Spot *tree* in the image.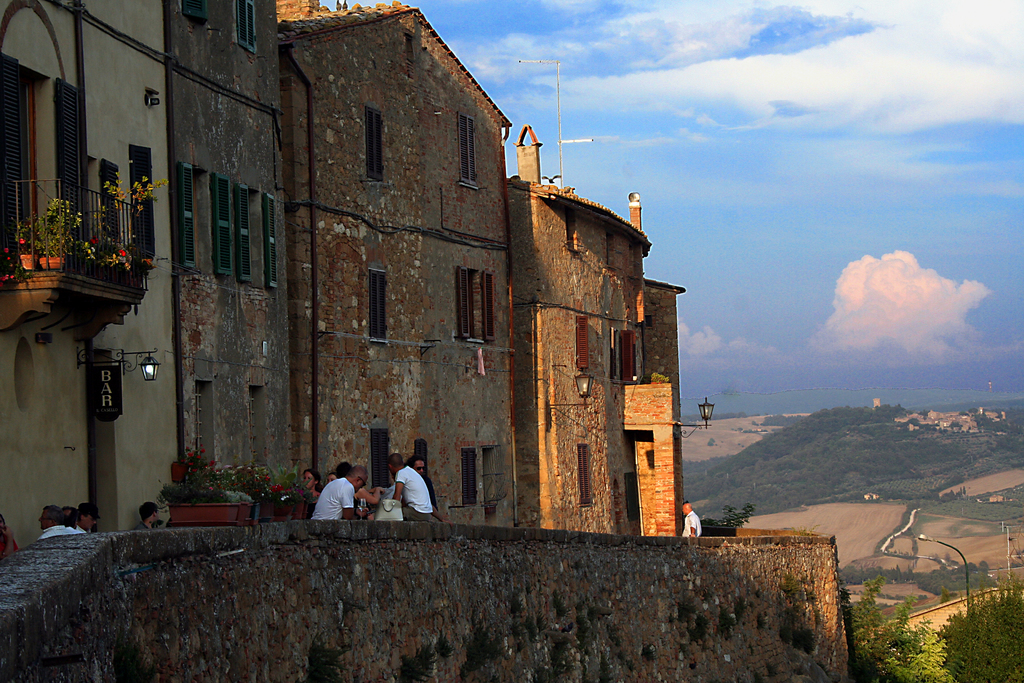
*tree* found at l=968, t=406, r=979, b=414.
